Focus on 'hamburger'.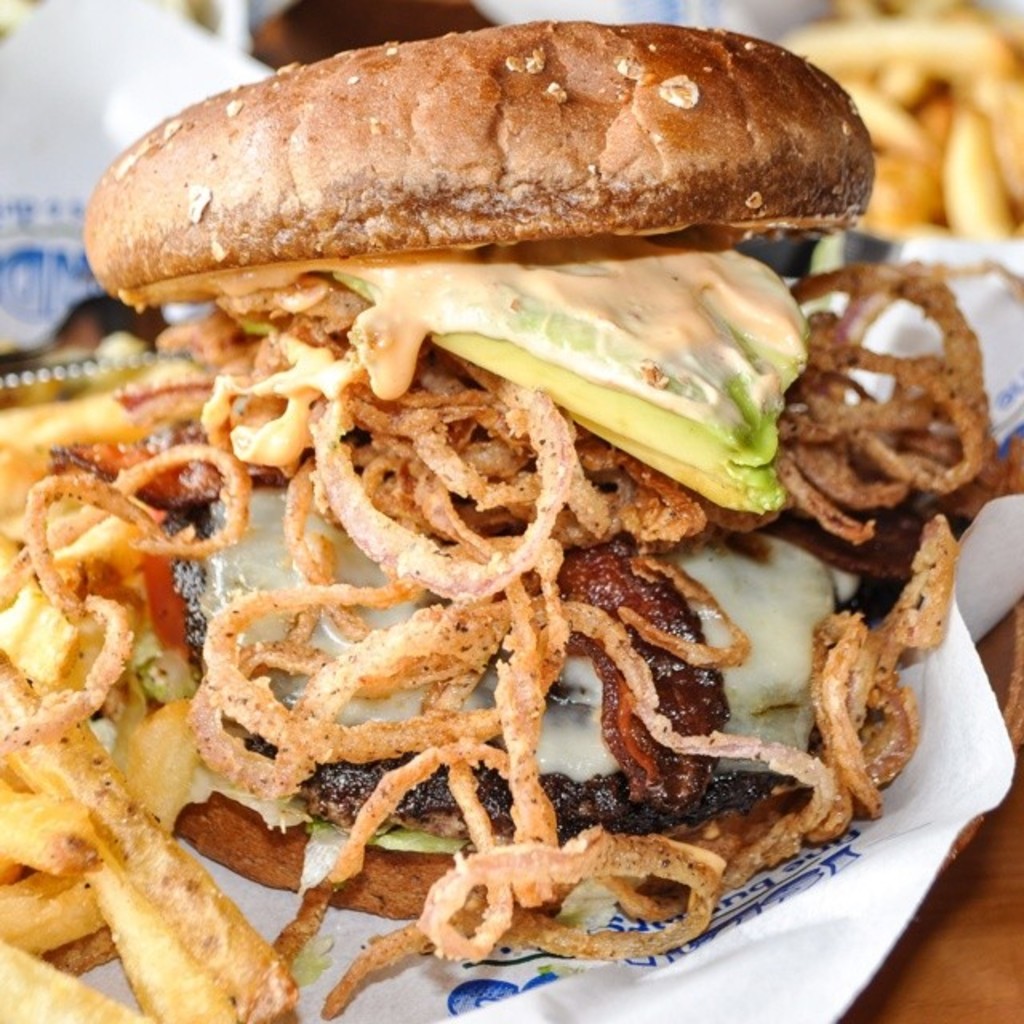
Focused at [left=0, top=22, right=1022, bottom=1022].
